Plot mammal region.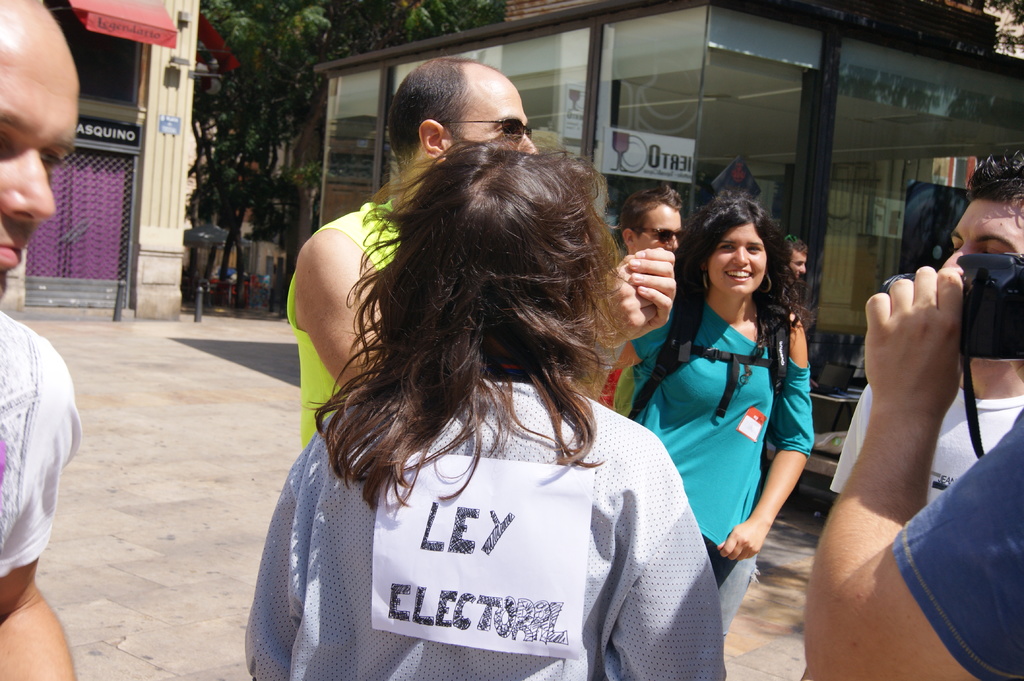
Plotted at rect(828, 153, 1023, 517).
